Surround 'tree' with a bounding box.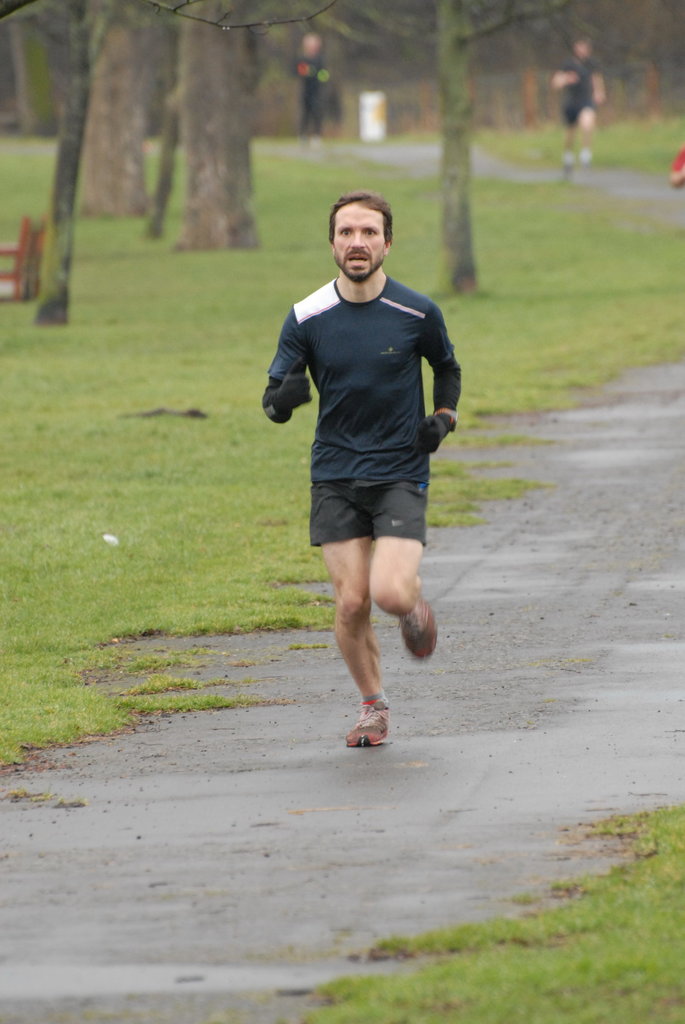
59,0,200,233.
